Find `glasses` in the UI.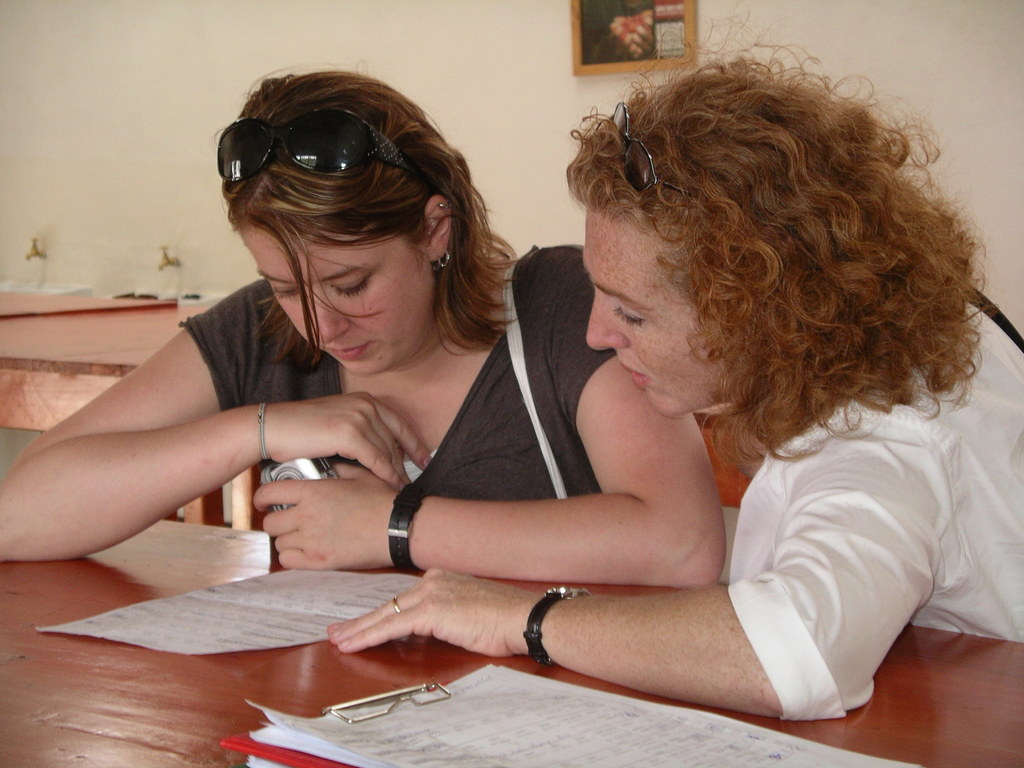
UI element at l=220, t=117, r=424, b=193.
